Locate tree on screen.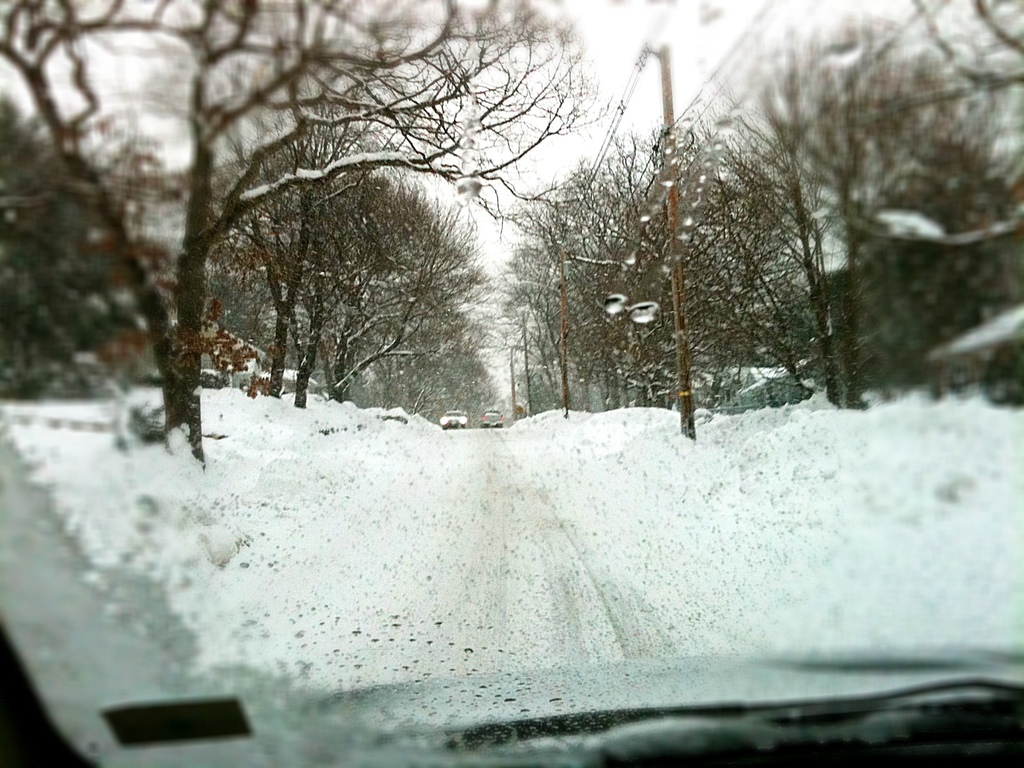
On screen at 228, 120, 400, 399.
